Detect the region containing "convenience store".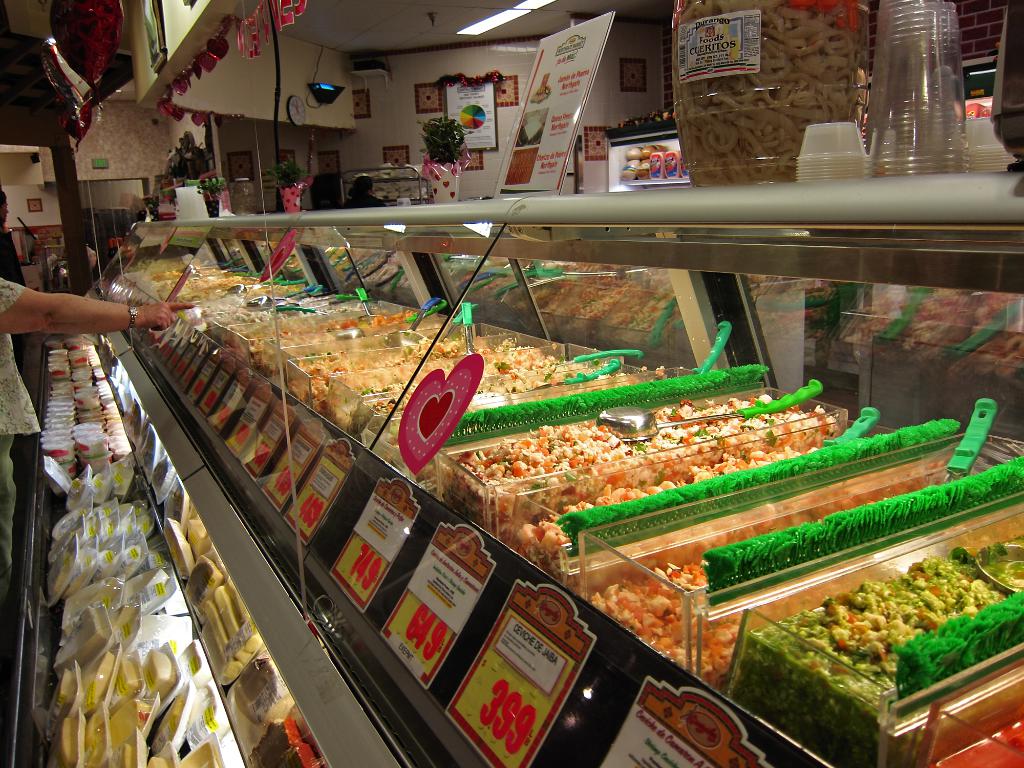
<box>54,3,996,765</box>.
